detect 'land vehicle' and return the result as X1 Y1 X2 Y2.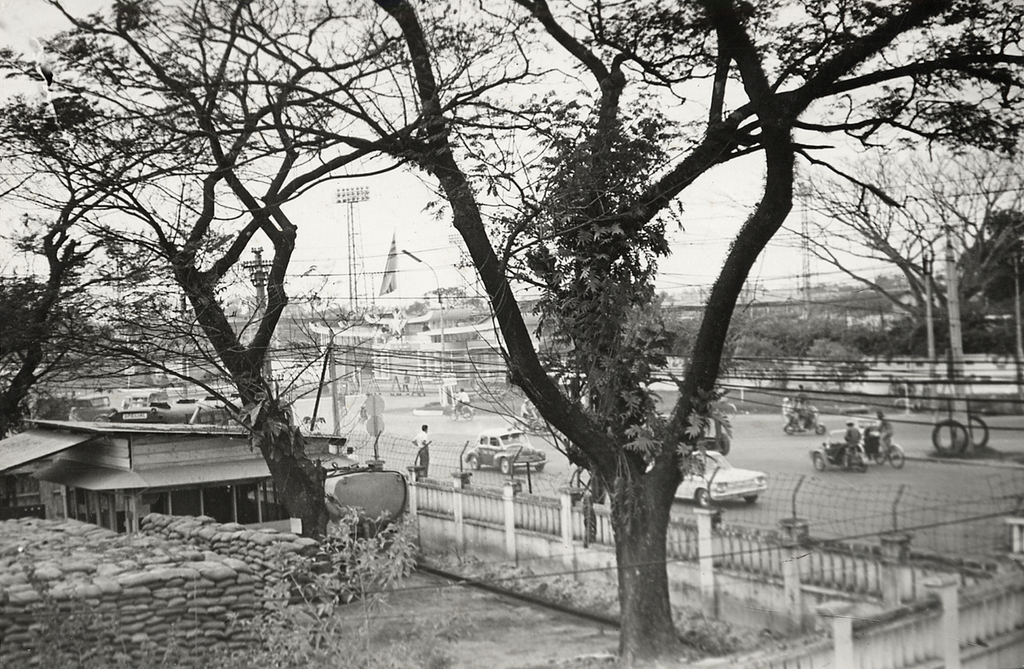
805 425 871 475.
